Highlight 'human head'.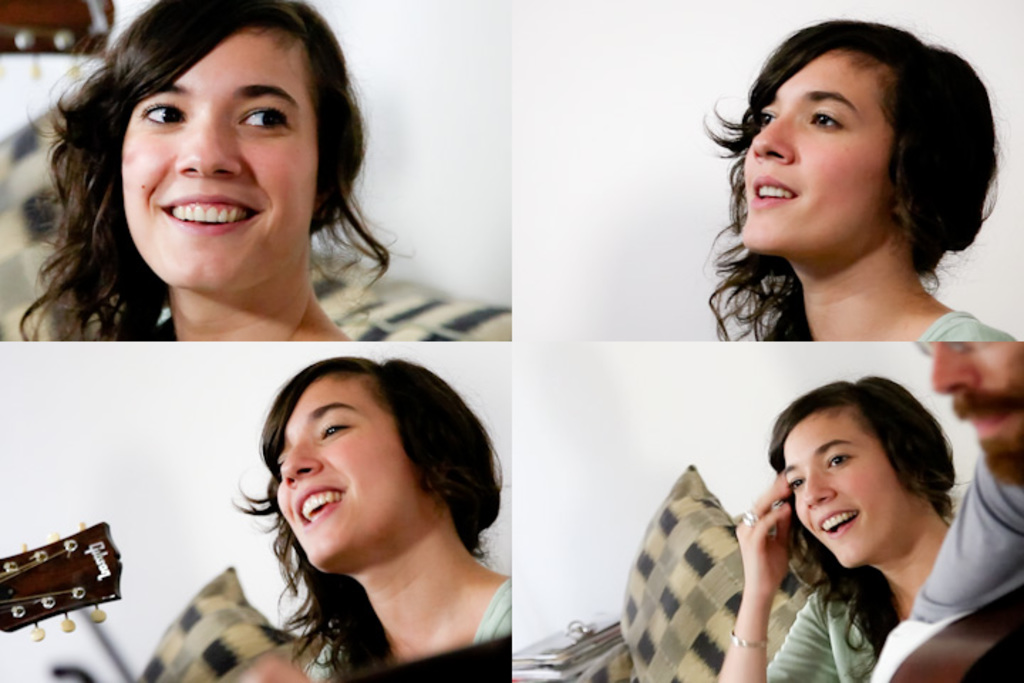
Highlighted region: (27, 0, 364, 297).
